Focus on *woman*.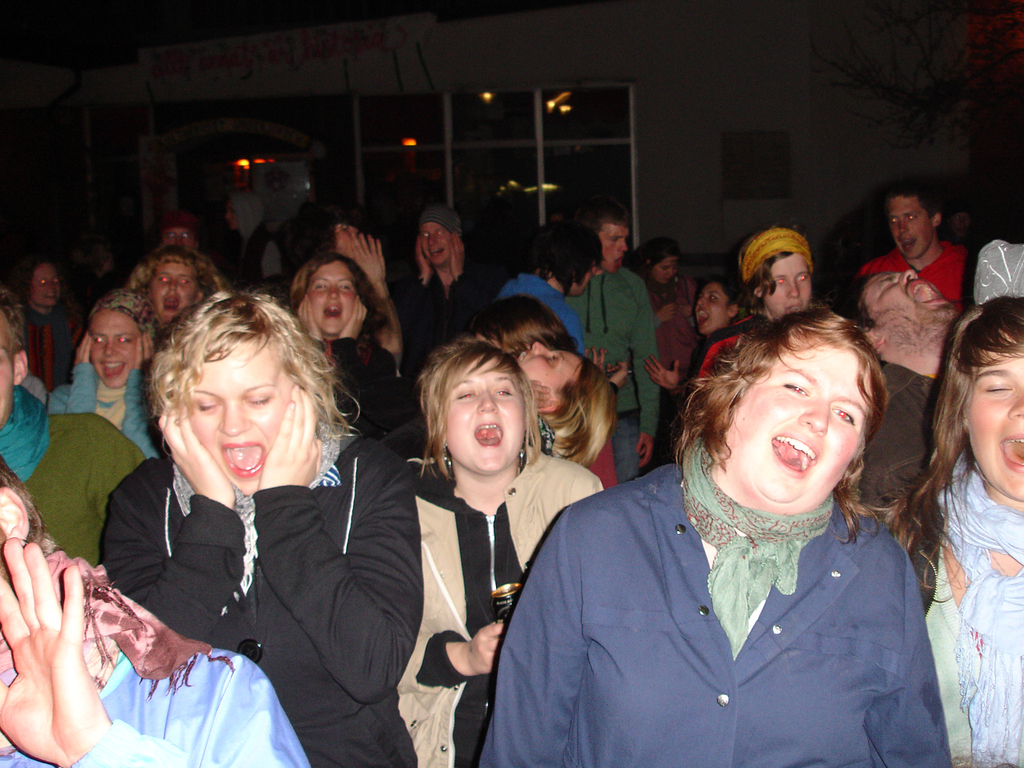
Focused at bbox=(884, 301, 1023, 767).
